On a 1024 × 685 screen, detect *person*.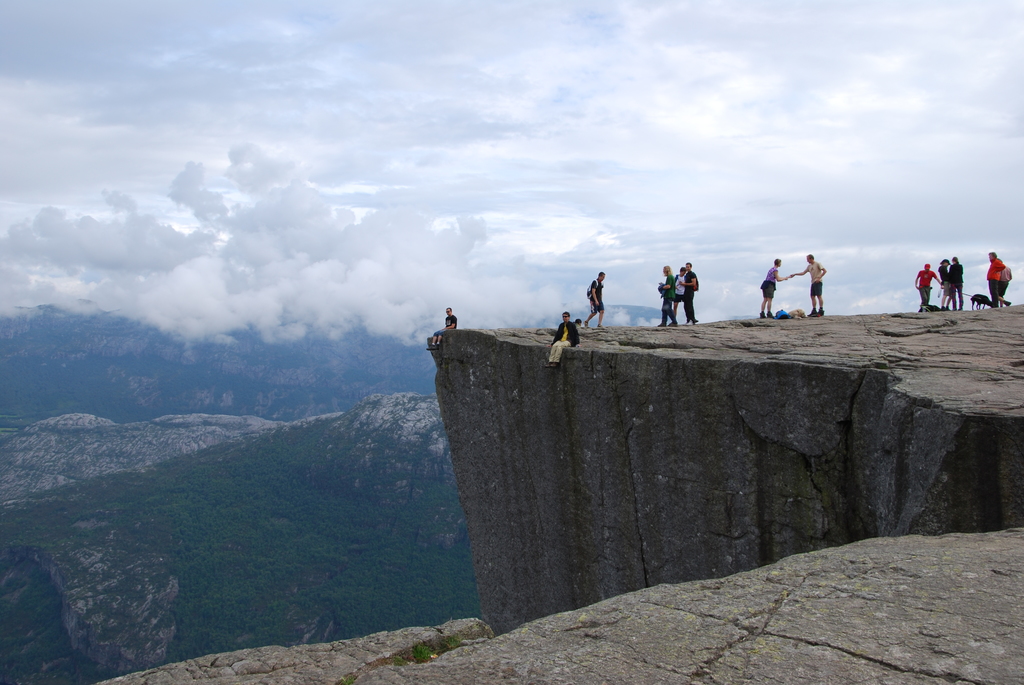
426, 307, 457, 352.
